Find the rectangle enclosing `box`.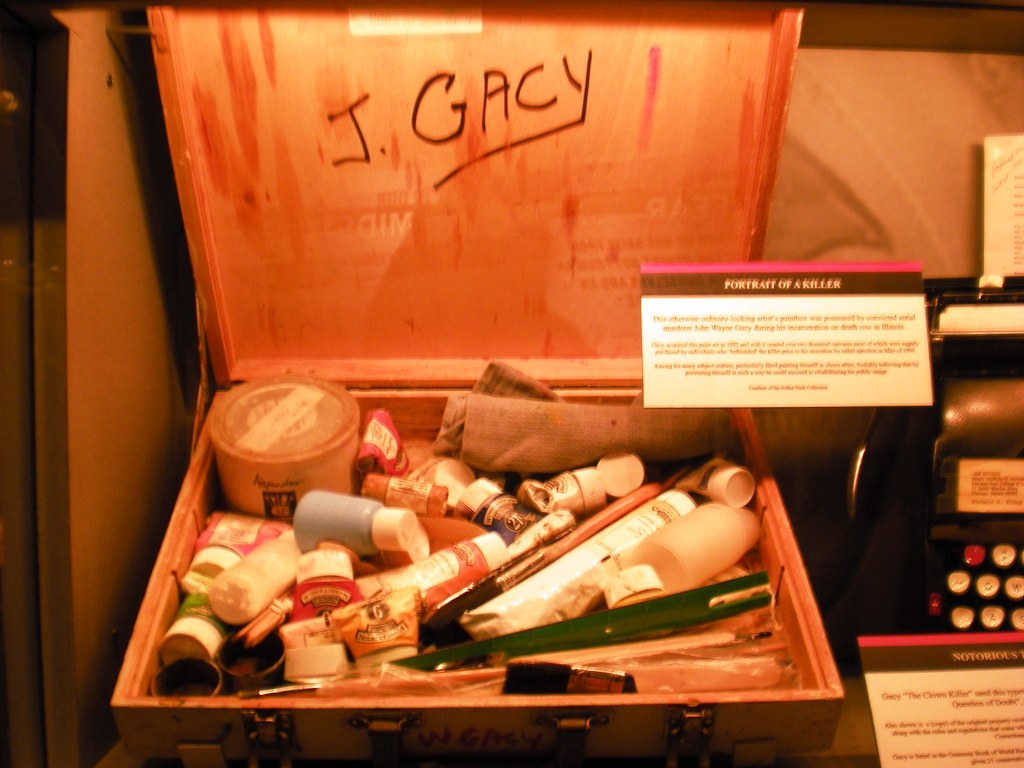
{"x1": 111, "y1": 0, "x2": 844, "y2": 767}.
